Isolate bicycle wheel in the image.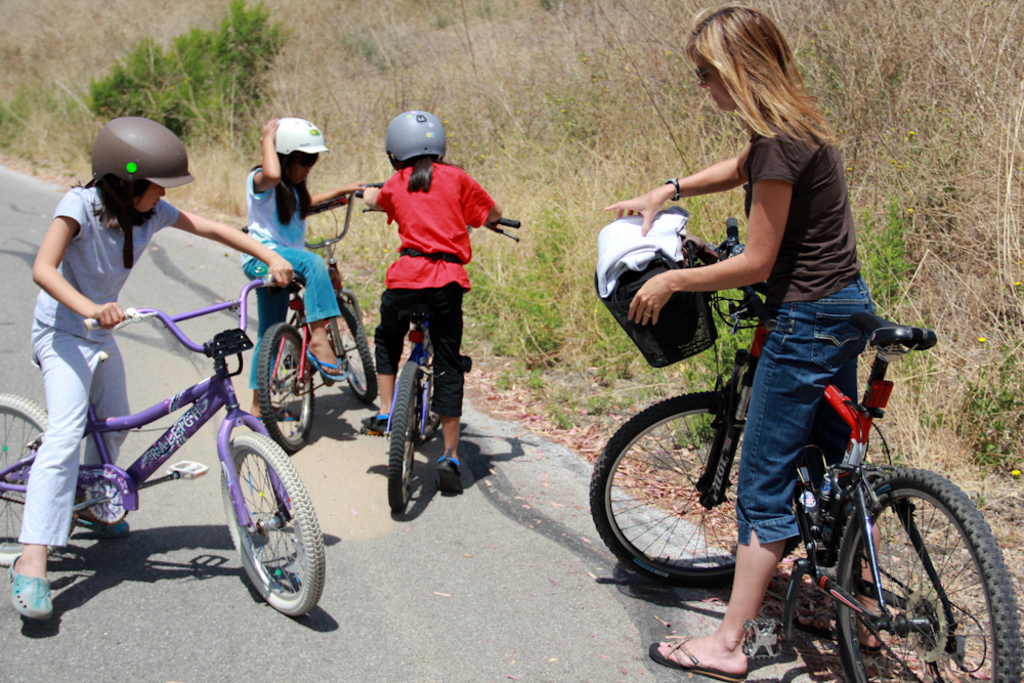
Isolated region: <box>258,325,315,454</box>.
